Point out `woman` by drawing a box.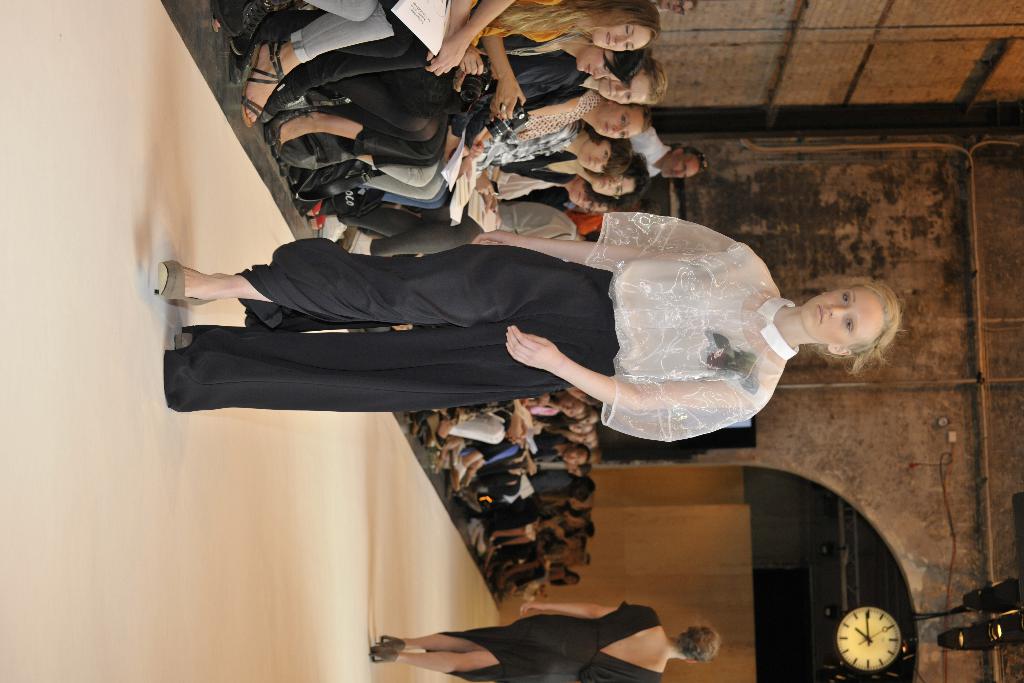
Rect(365, 598, 727, 682).
